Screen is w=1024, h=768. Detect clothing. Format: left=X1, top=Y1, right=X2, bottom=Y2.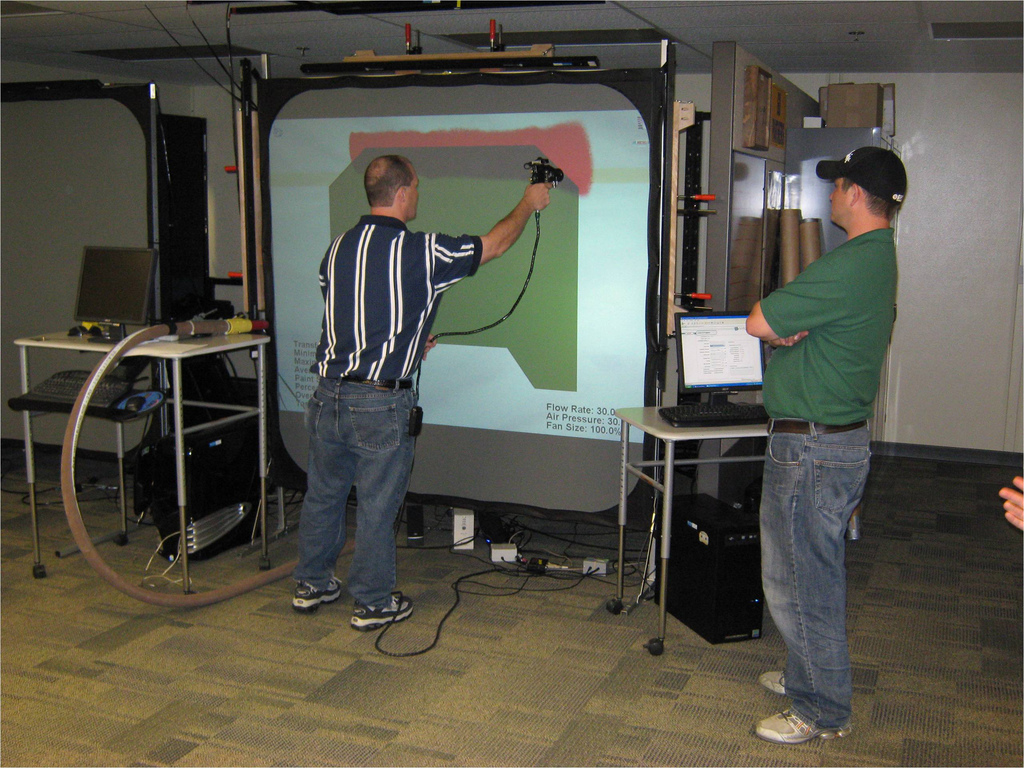
left=748, top=143, right=904, bottom=633.
